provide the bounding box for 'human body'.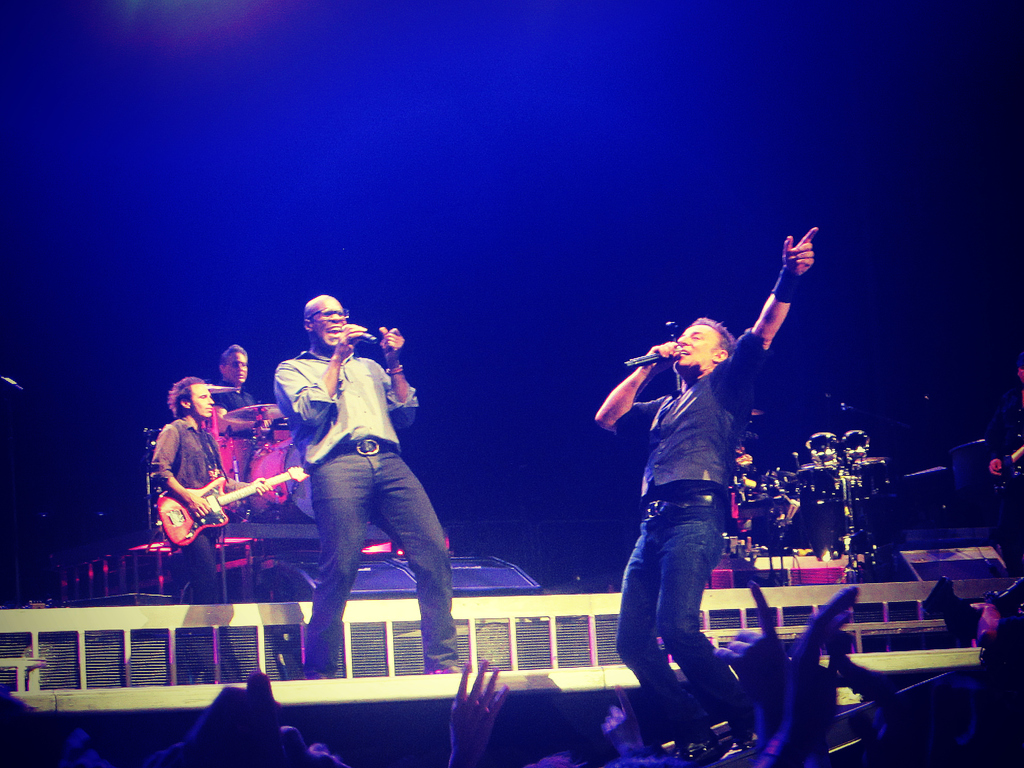
252:294:467:678.
